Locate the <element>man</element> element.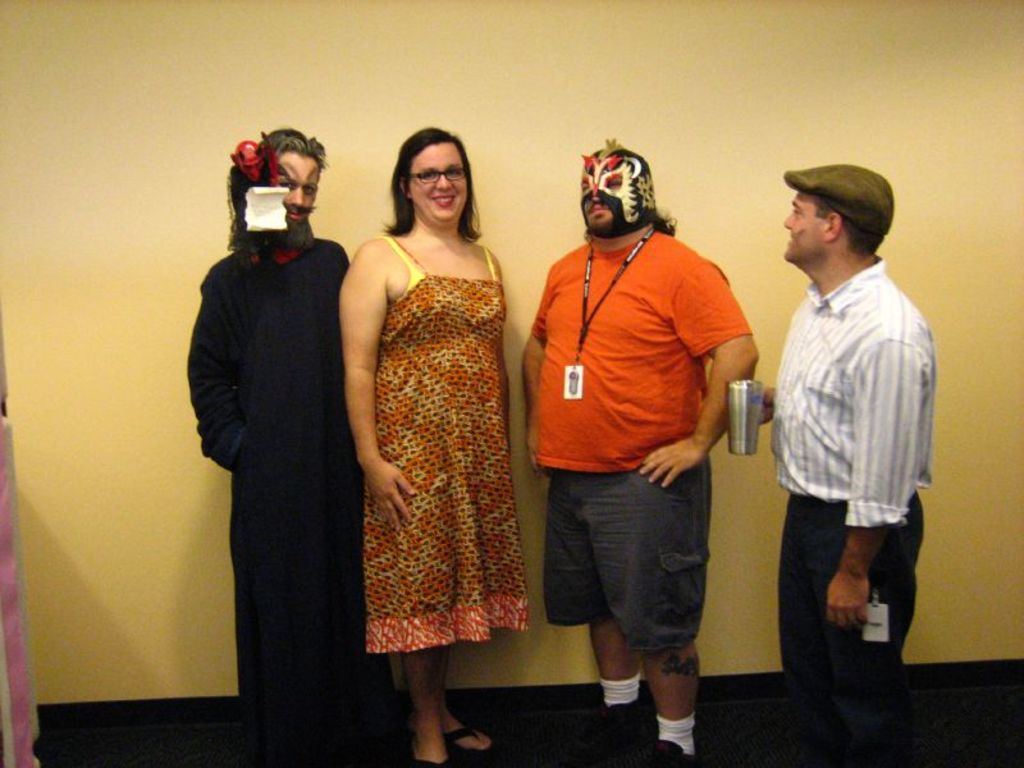
Element bbox: 186, 123, 384, 767.
